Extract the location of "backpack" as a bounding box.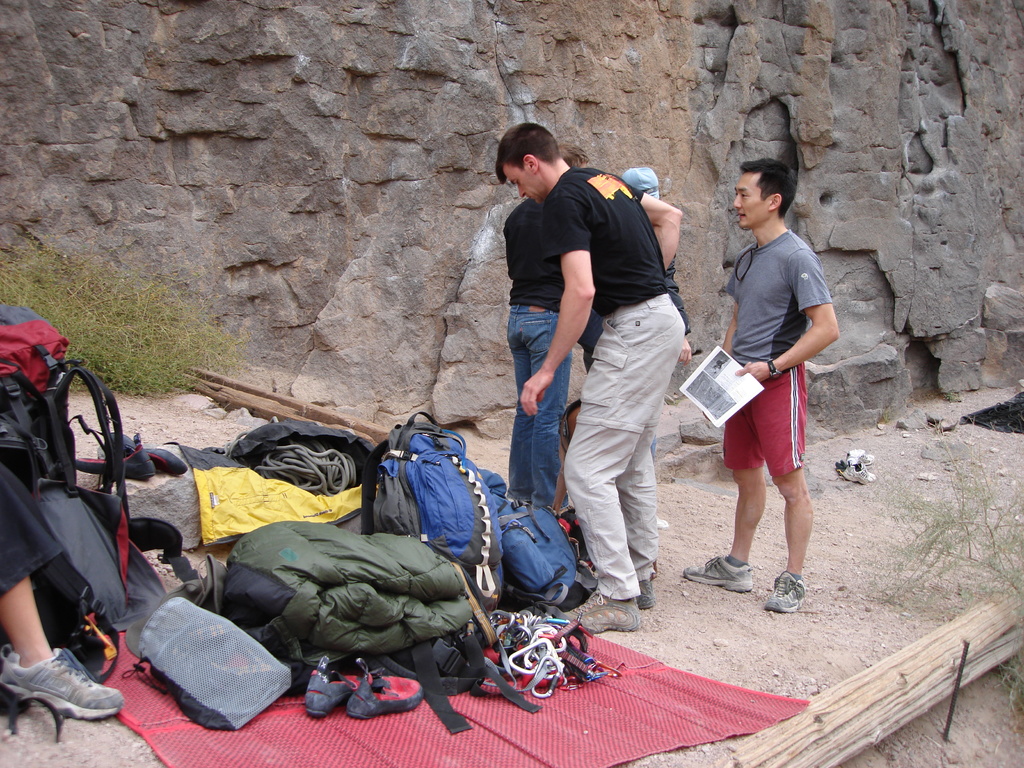
left=493, top=490, right=580, bottom=605.
